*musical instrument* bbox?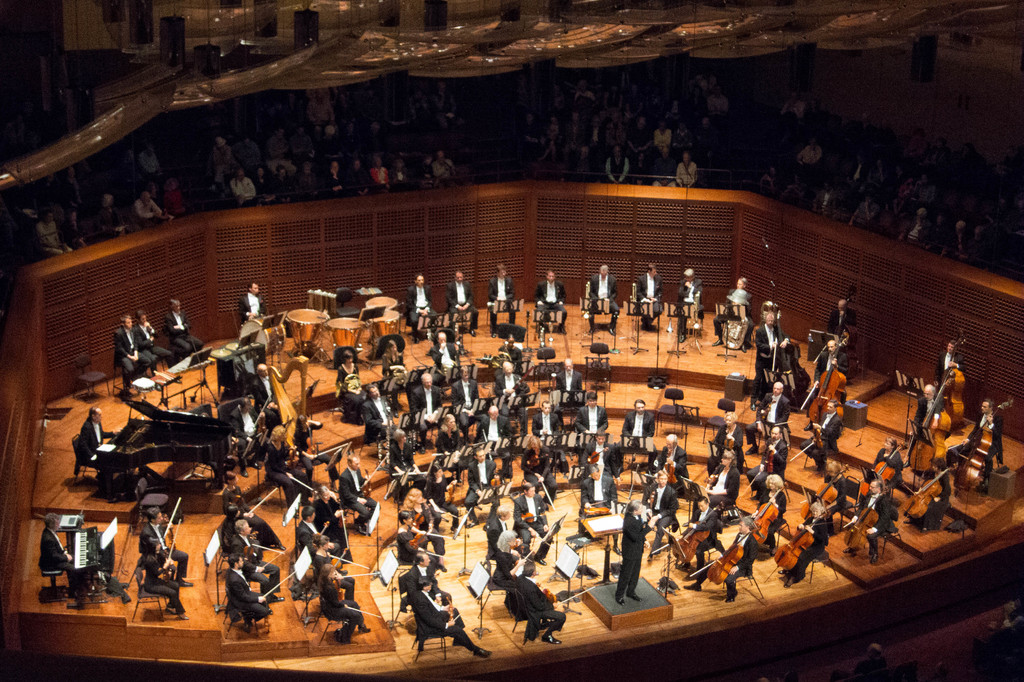
906/373/951/473
